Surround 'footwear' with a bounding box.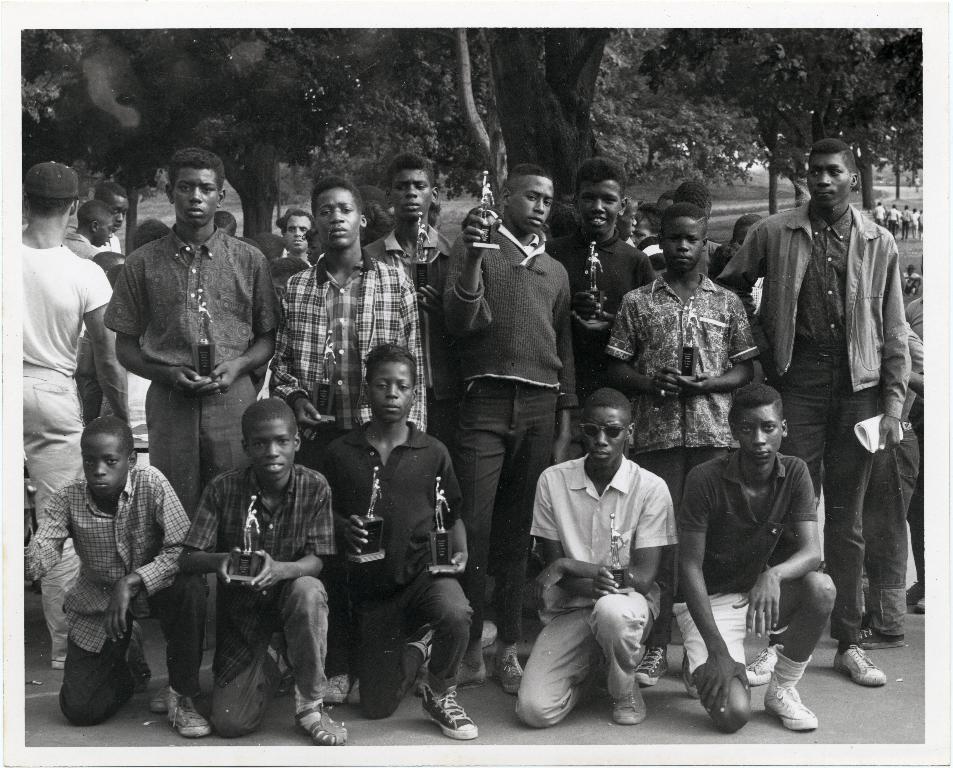
x1=319, y1=670, x2=353, y2=699.
